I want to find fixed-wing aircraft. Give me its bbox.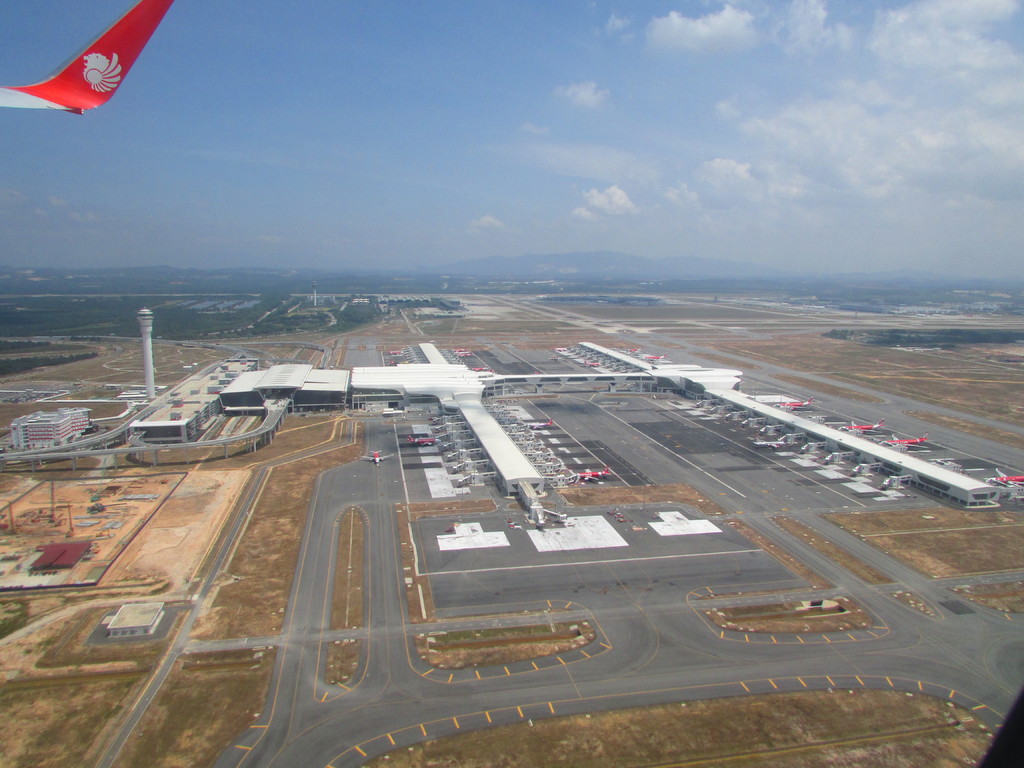
{"x1": 358, "y1": 449, "x2": 392, "y2": 466}.
